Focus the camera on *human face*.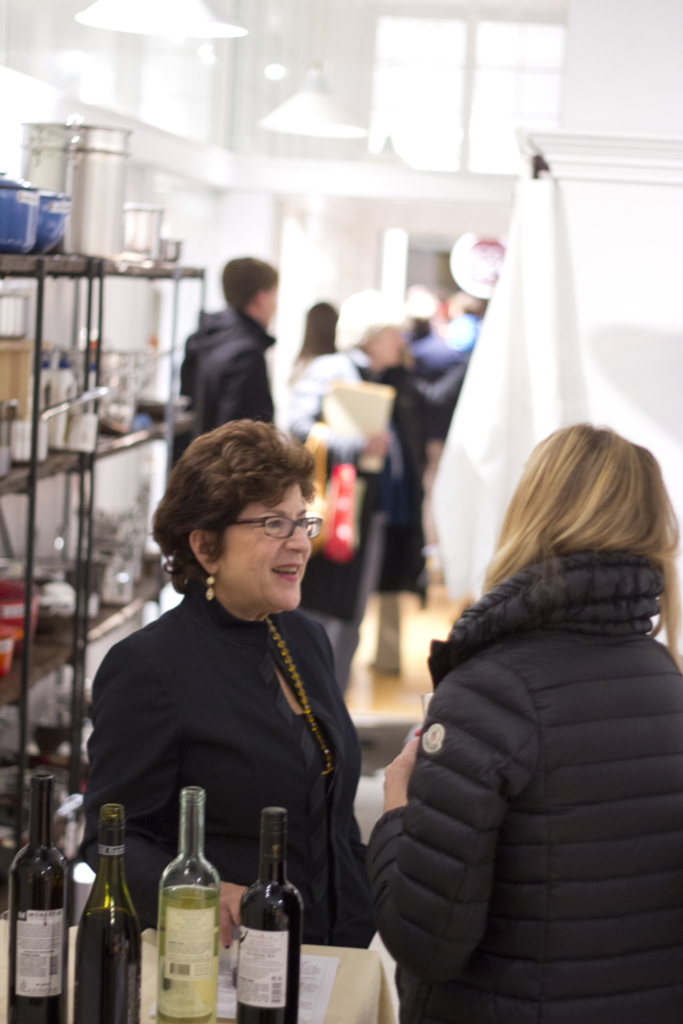
Focus region: box(222, 476, 309, 610).
